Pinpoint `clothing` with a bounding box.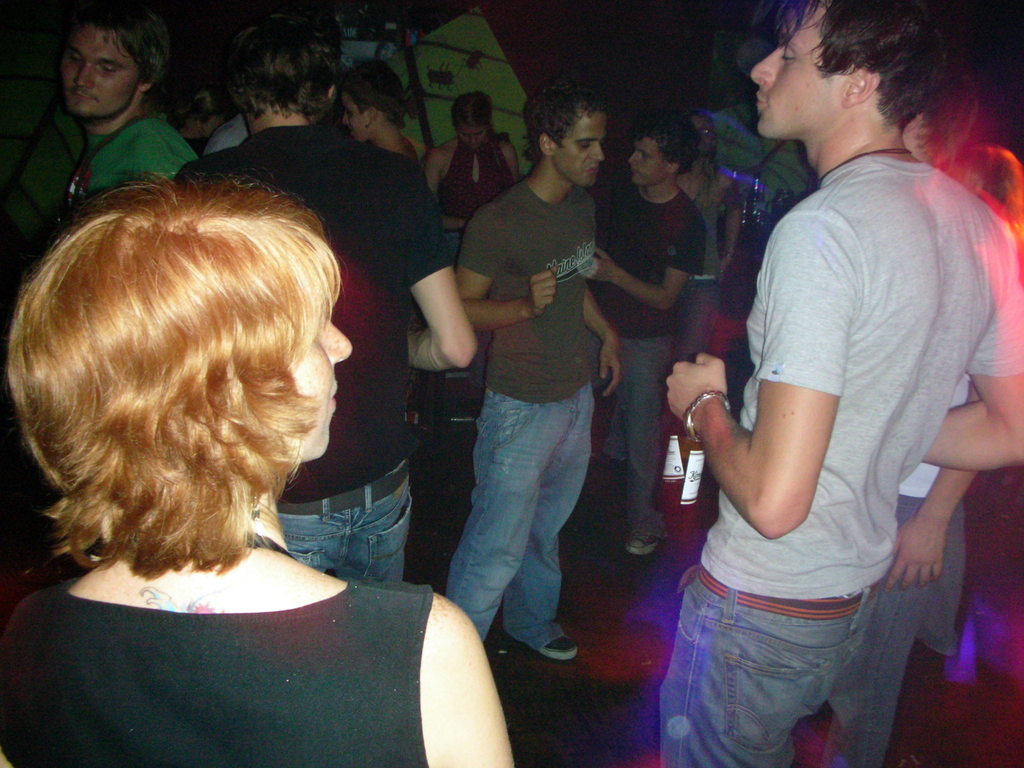
crop(28, 545, 470, 750).
